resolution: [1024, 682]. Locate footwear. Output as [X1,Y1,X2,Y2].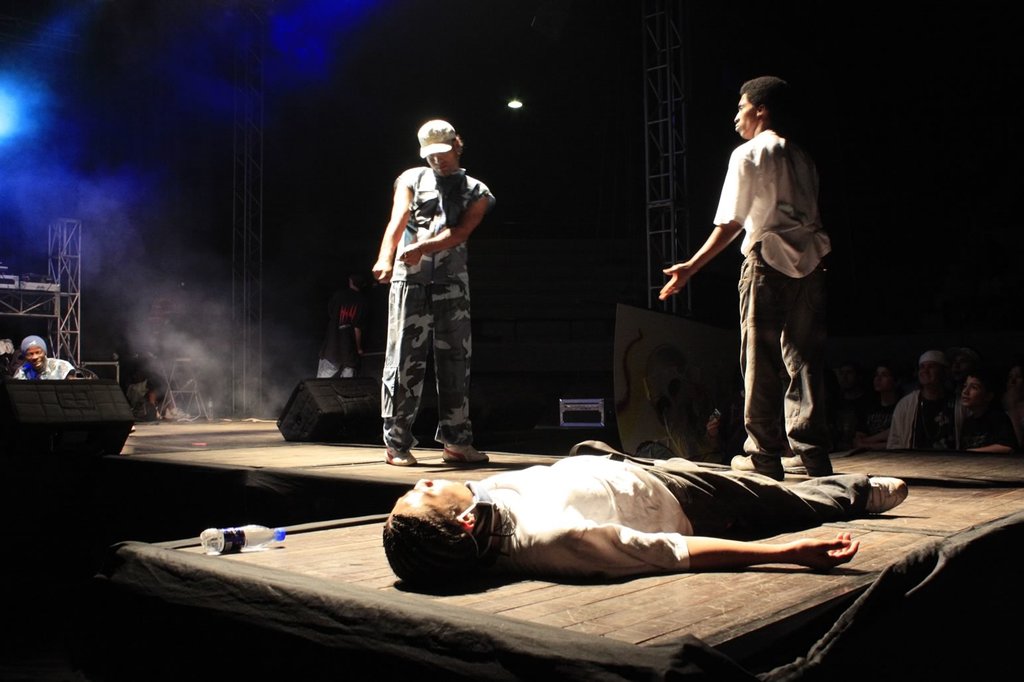
[864,476,907,514].
